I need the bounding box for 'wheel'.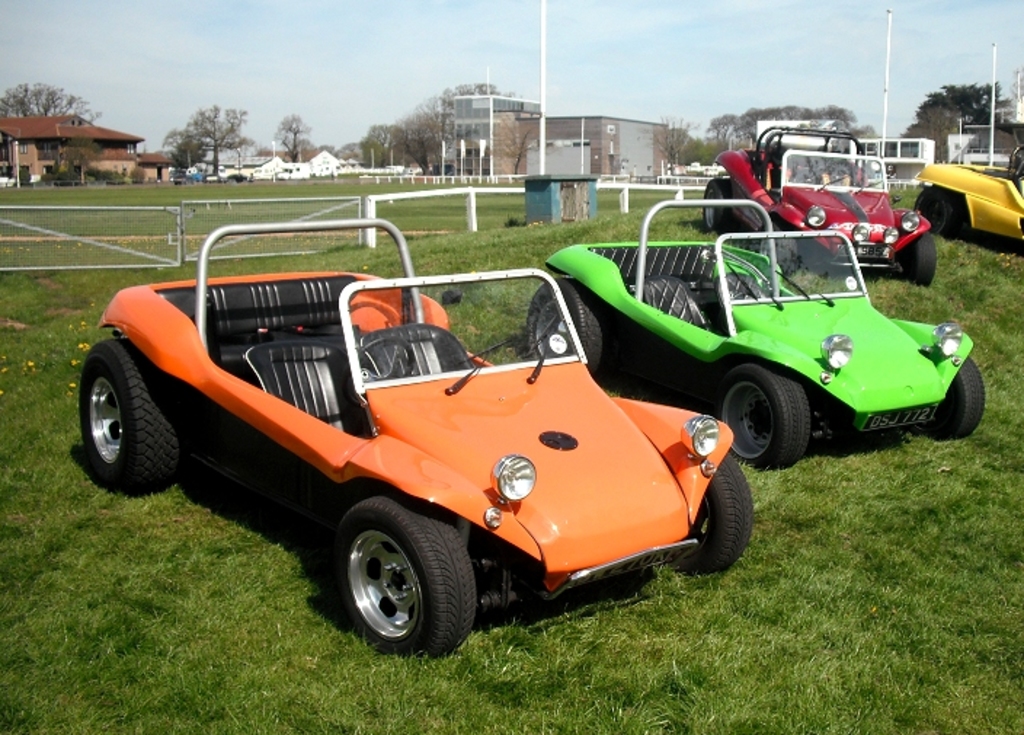
Here it is: BBox(697, 180, 723, 224).
